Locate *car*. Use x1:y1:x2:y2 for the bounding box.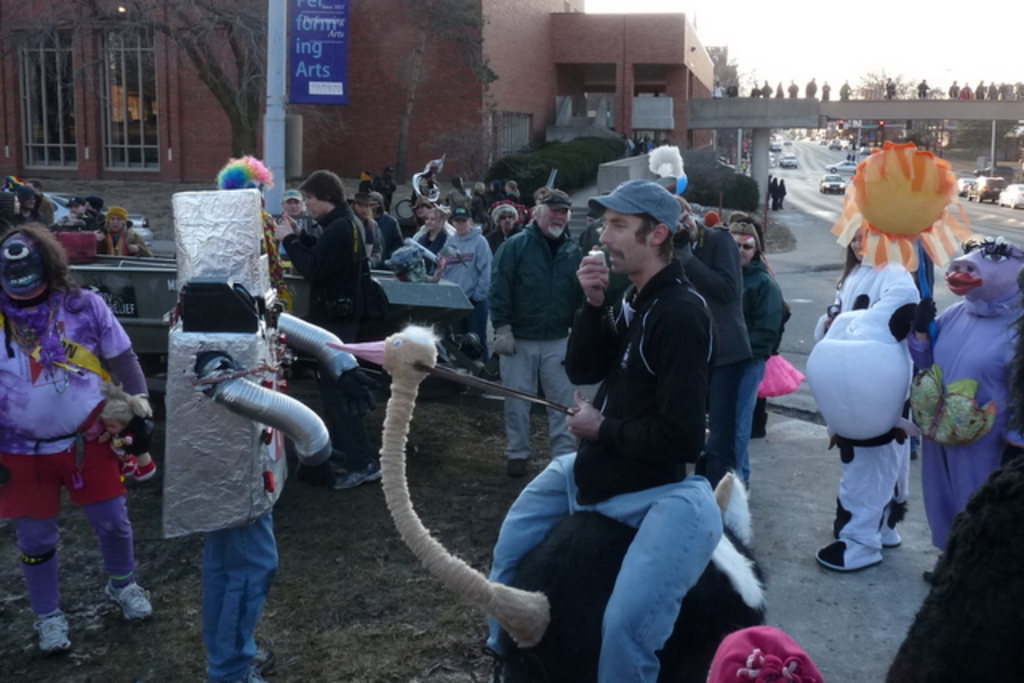
997:179:1022:214.
